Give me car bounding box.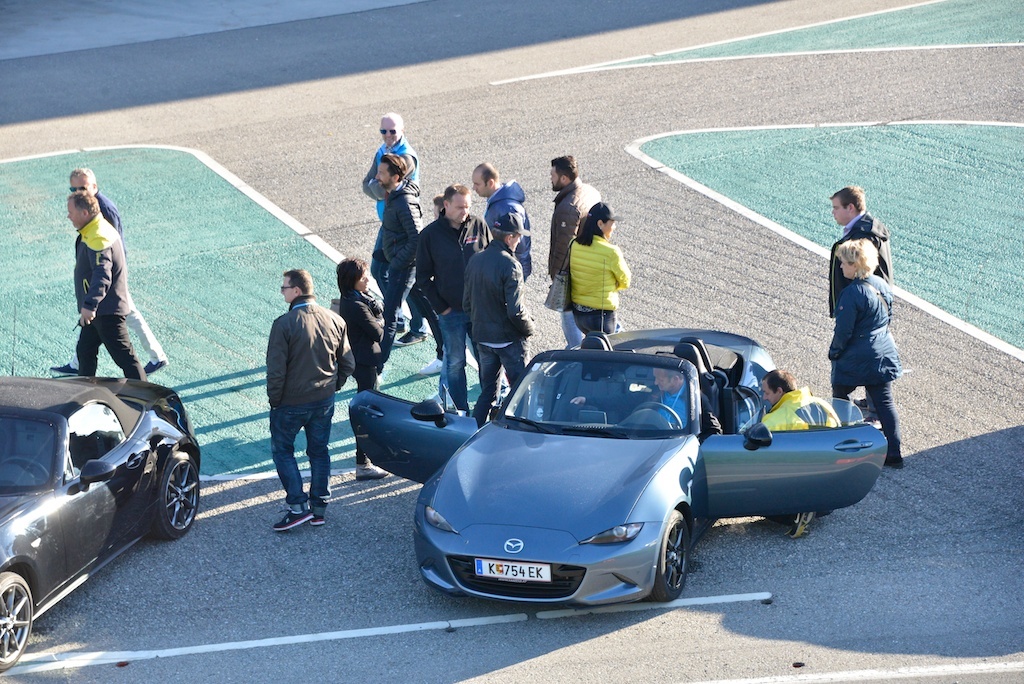
[0, 294, 202, 675].
